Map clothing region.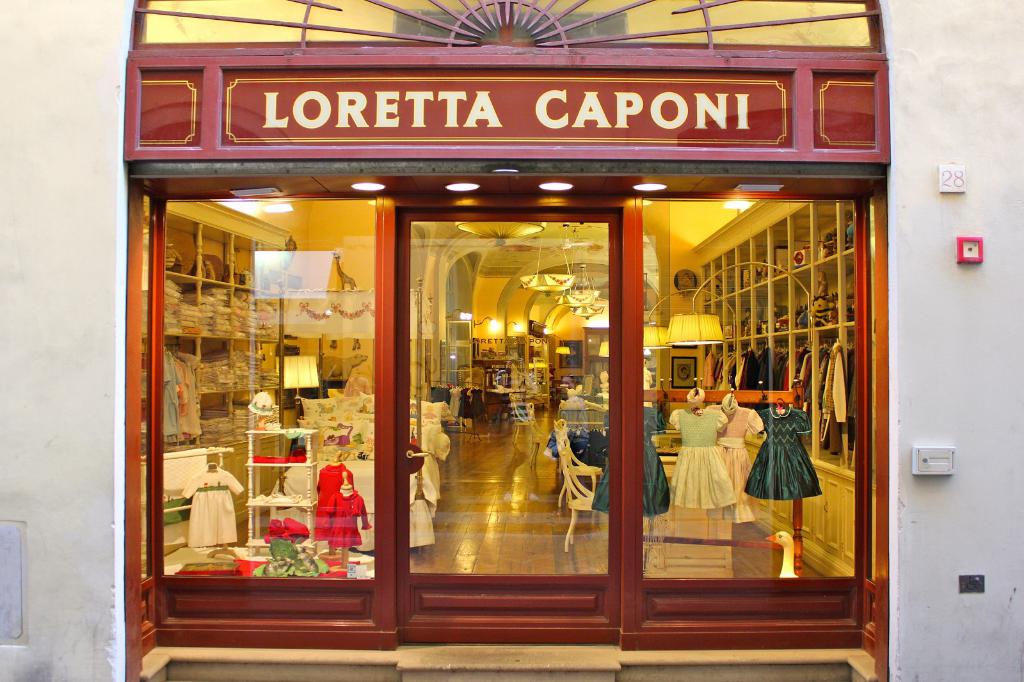
Mapped to [470, 390, 484, 414].
